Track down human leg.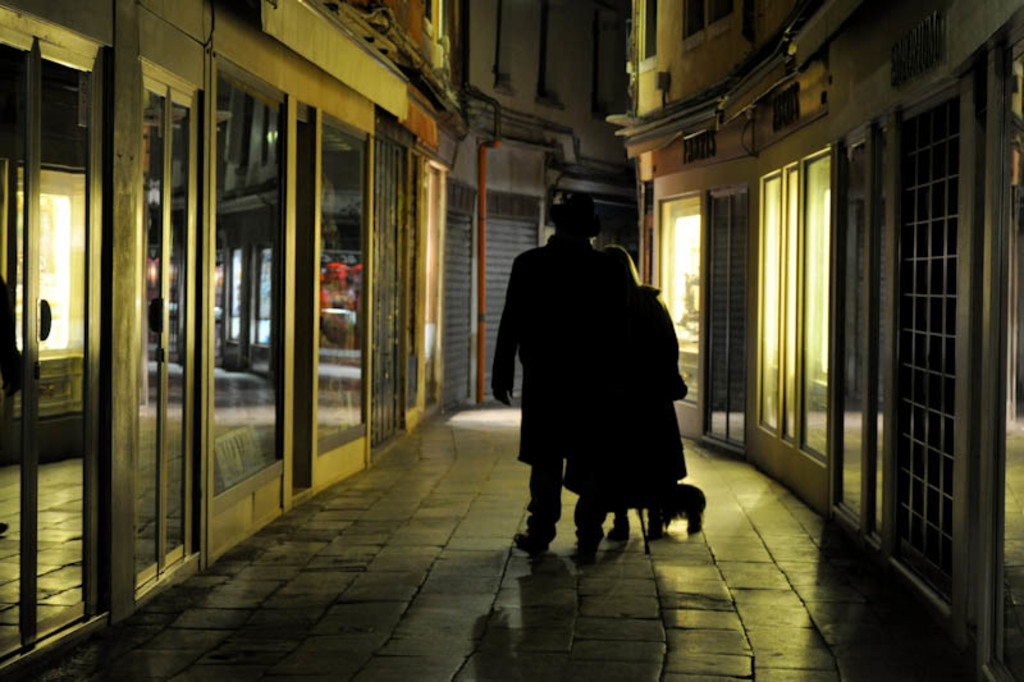
Tracked to select_region(566, 367, 595, 557).
